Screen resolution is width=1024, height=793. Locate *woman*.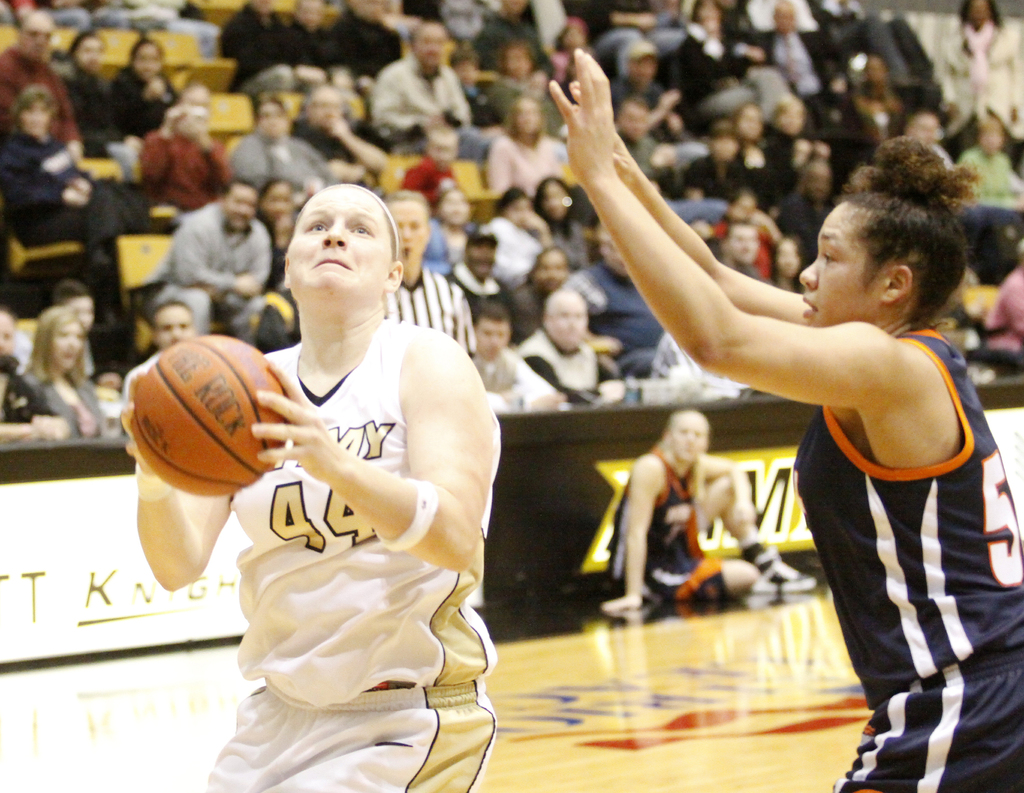
{"x1": 0, "y1": 83, "x2": 133, "y2": 268}.
